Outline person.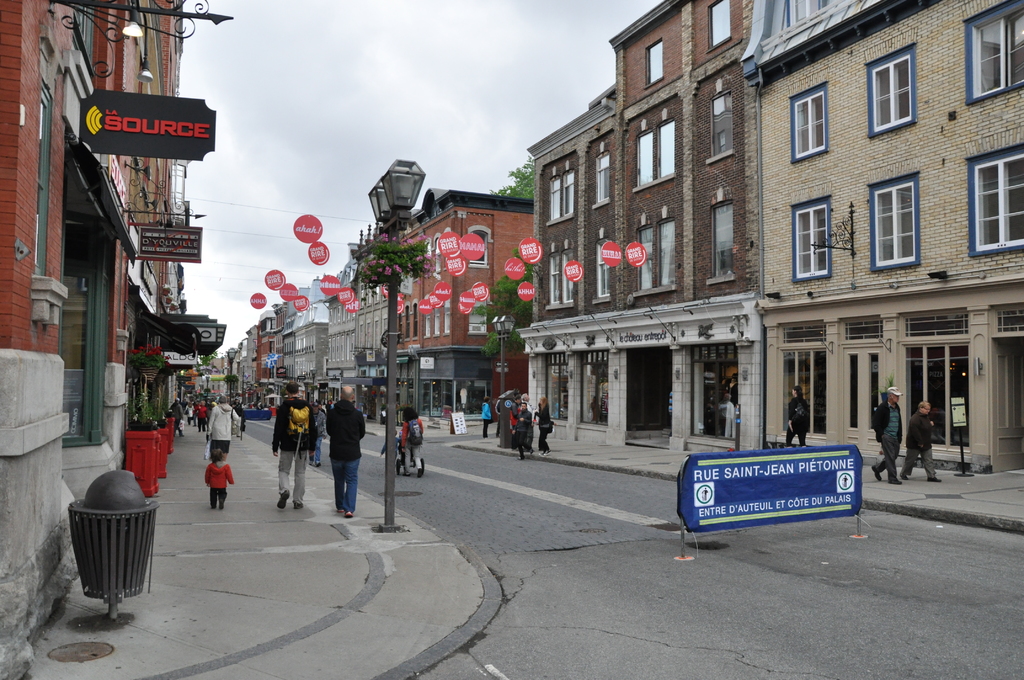
Outline: rect(381, 434, 403, 460).
